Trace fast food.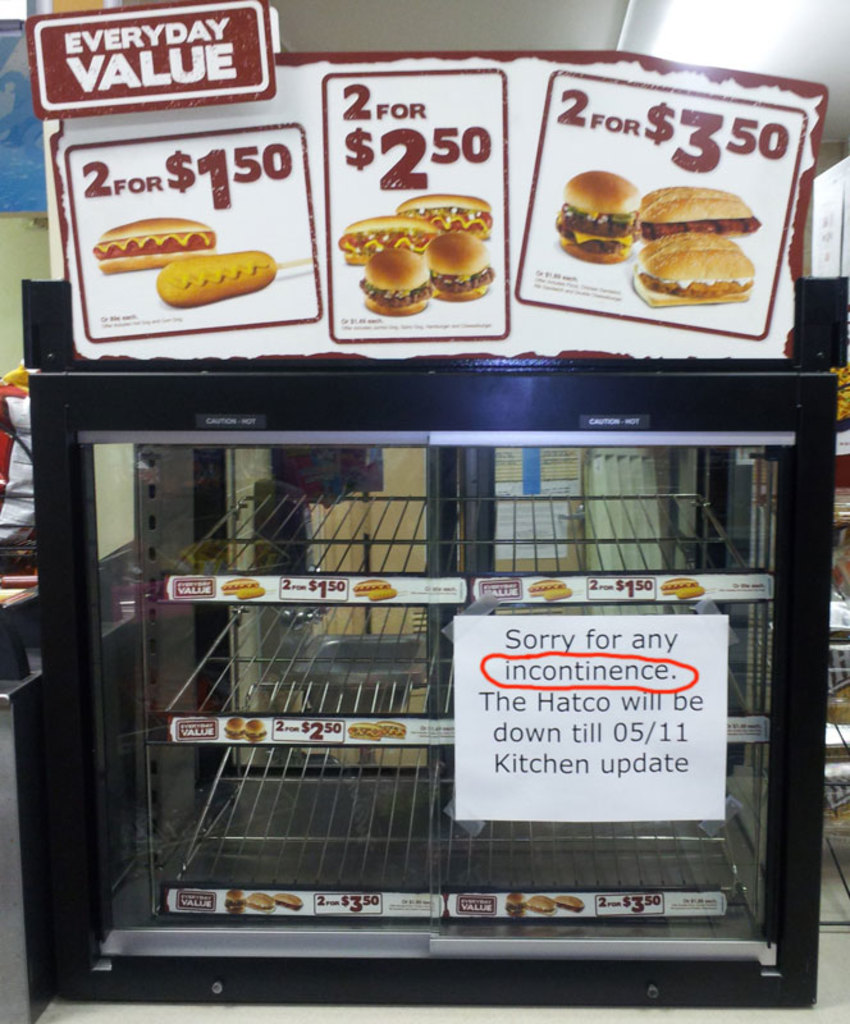
Traced to BBox(357, 243, 431, 320).
